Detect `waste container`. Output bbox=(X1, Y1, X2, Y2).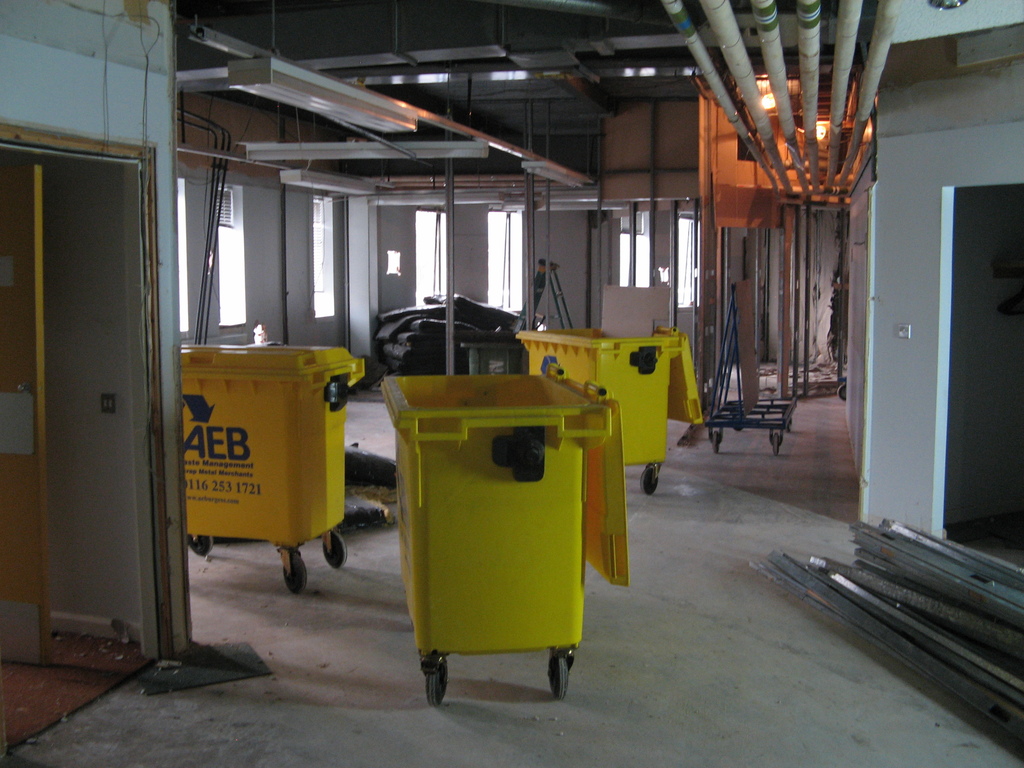
bbox=(373, 380, 630, 674).
